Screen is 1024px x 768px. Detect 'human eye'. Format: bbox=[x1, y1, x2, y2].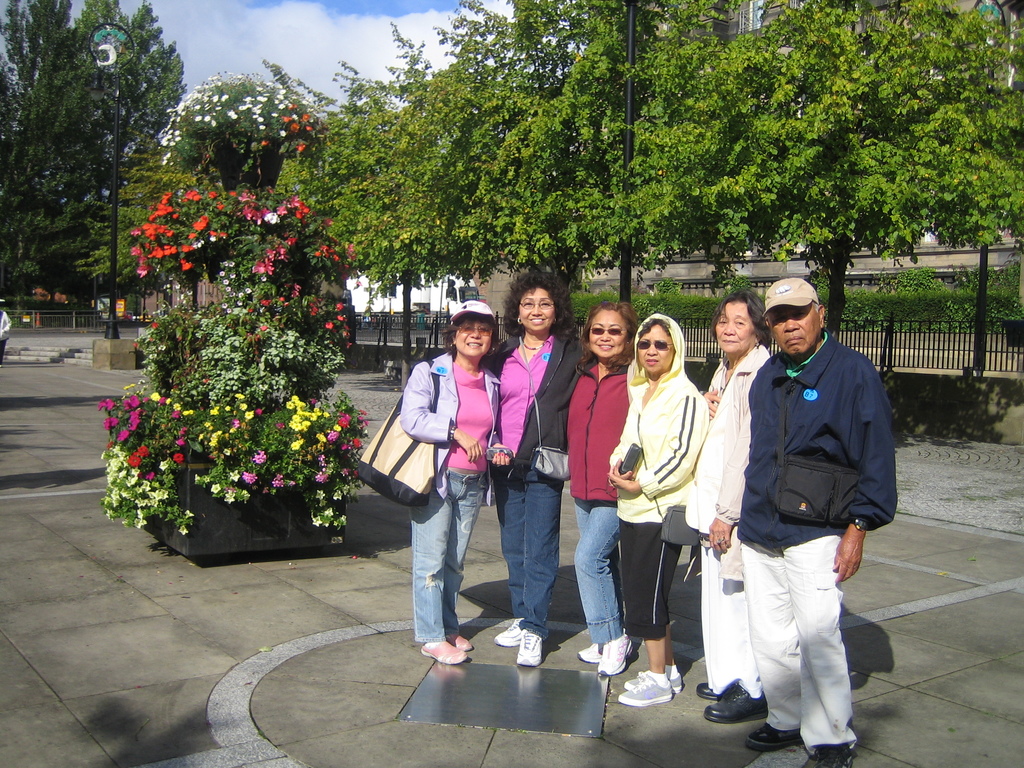
bbox=[477, 325, 486, 333].
